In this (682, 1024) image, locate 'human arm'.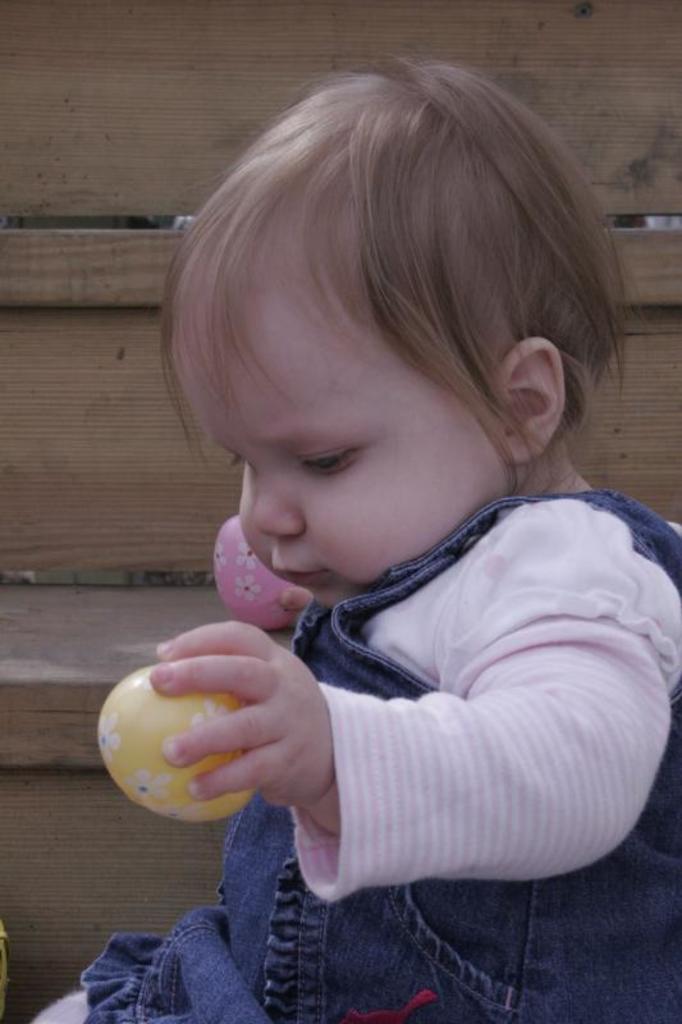
Bounding box: [x1=150, y1=521, x2=664, y2=877].
